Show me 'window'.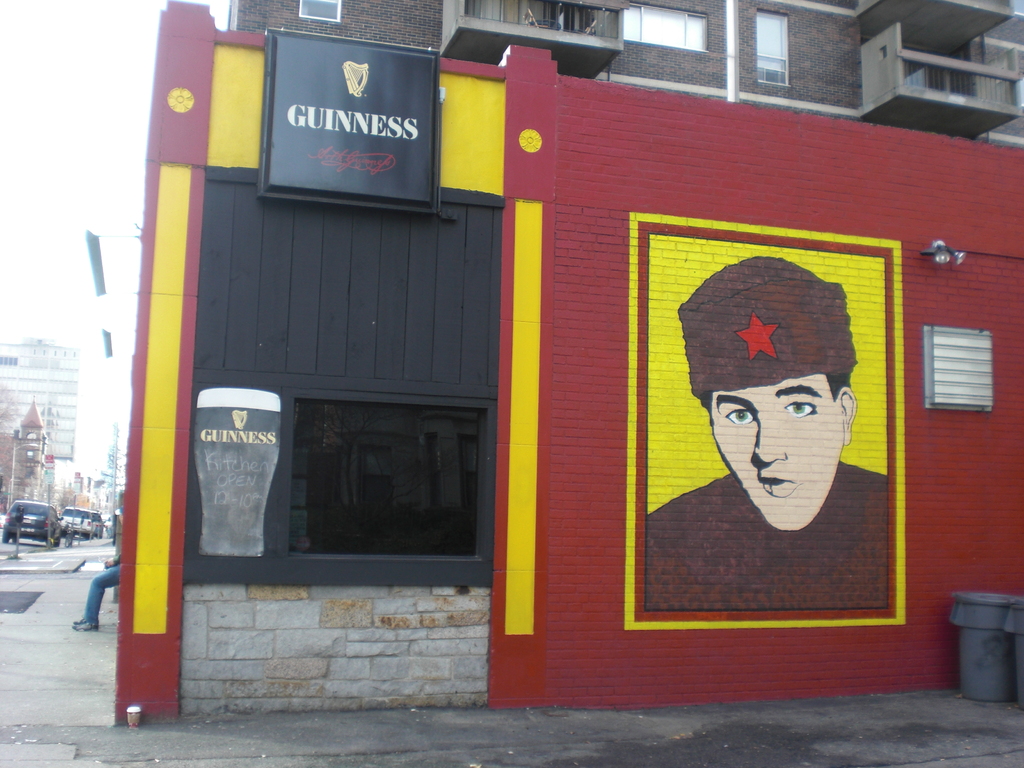
'window' is here: (x1=755, y1=10, x2=792, y2=83).
